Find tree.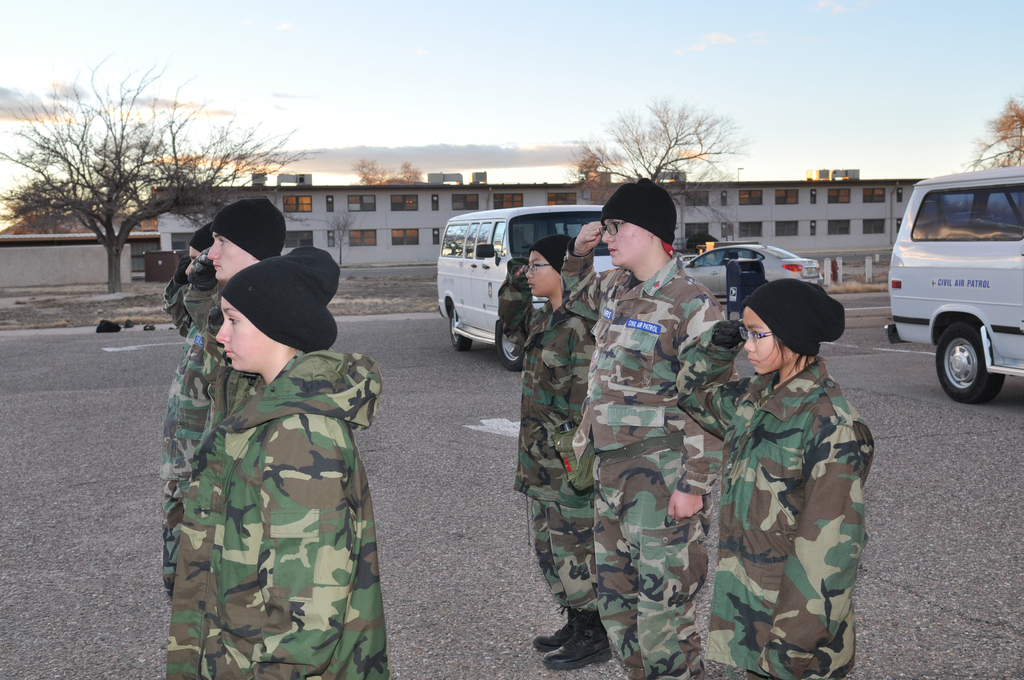
[x1=952, y1=86, x2=1023, y2=172].
